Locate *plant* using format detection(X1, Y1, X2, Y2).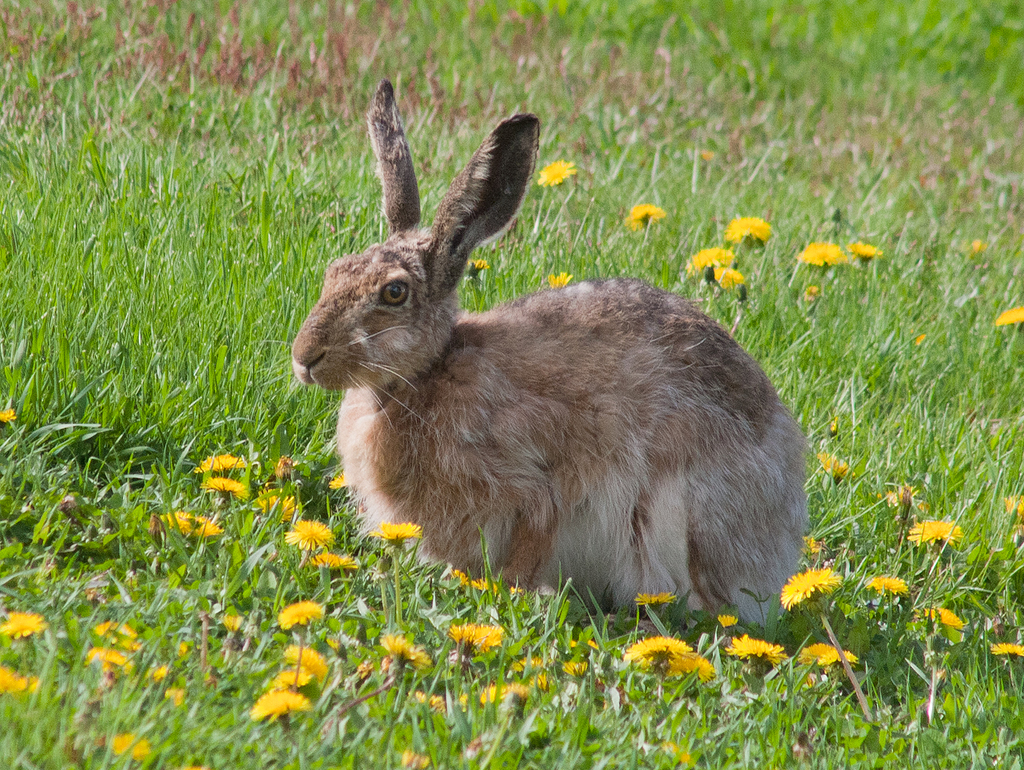
detection(367, 515, 422, 632).
